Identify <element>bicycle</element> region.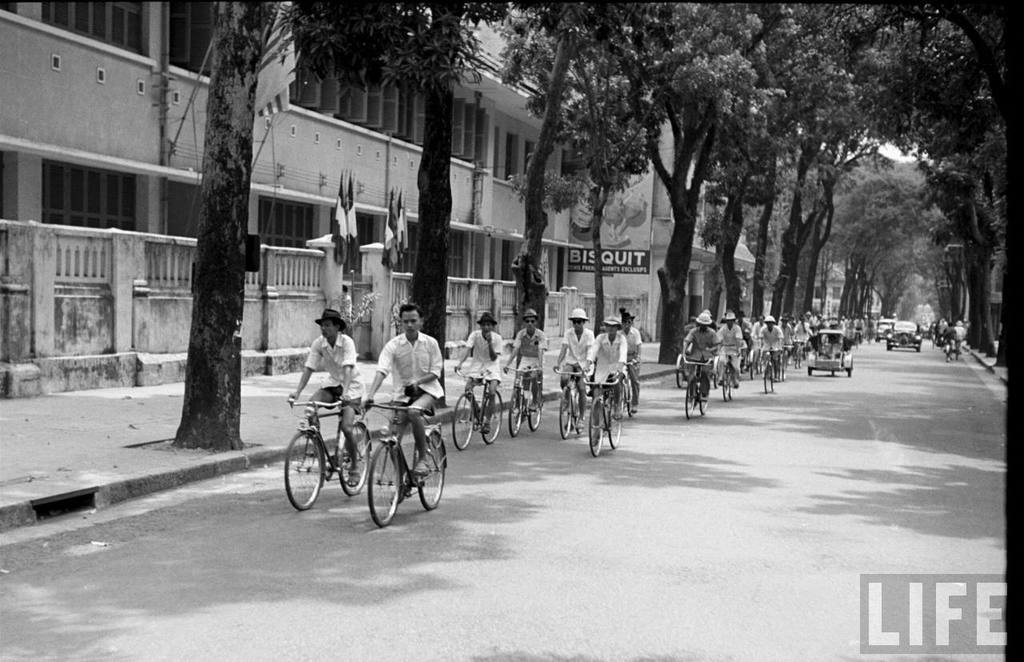
Region: box=[360, 402, 450, 528].
